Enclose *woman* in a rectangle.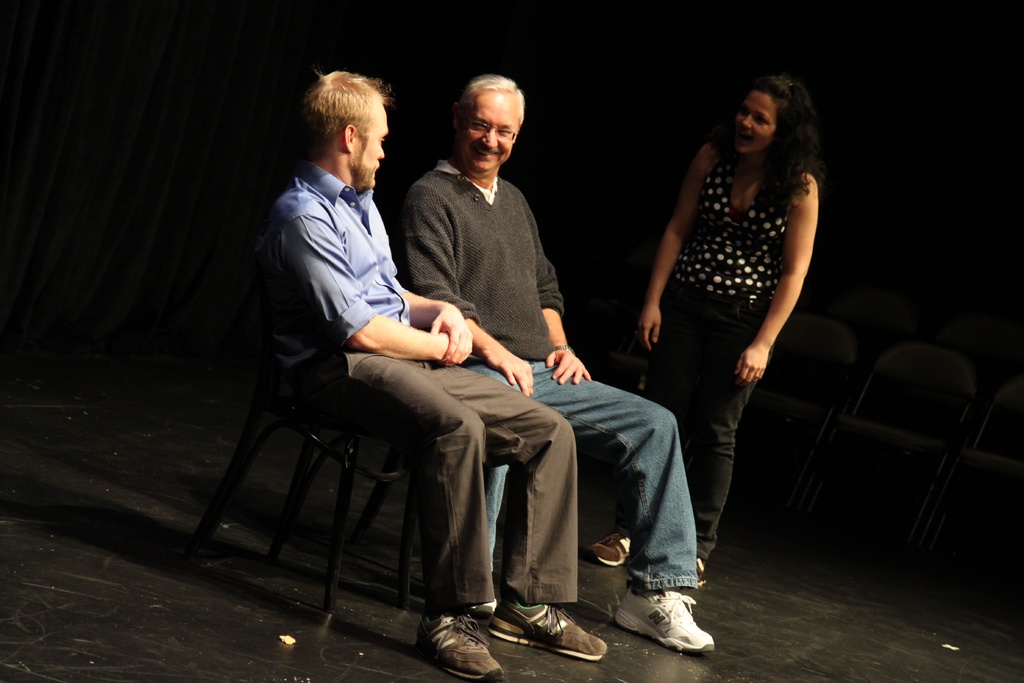
[left=636, top=53, right=822, bottom=576].
